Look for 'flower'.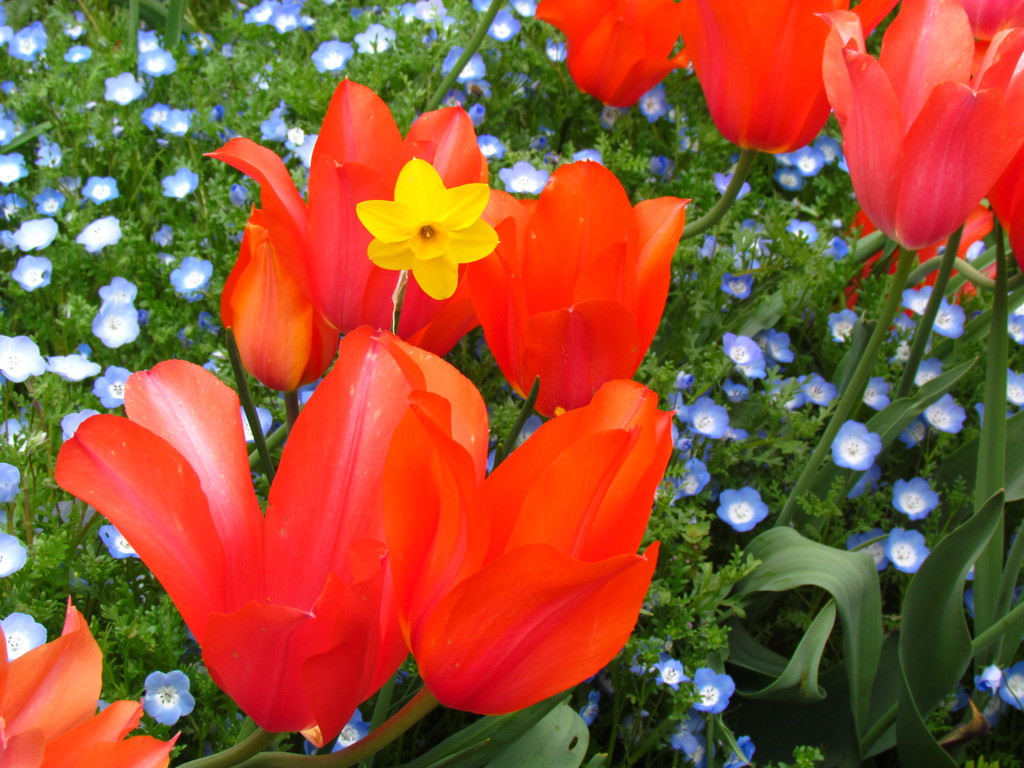
Found: x1=311, y1=707, x2=372, y2=758.
